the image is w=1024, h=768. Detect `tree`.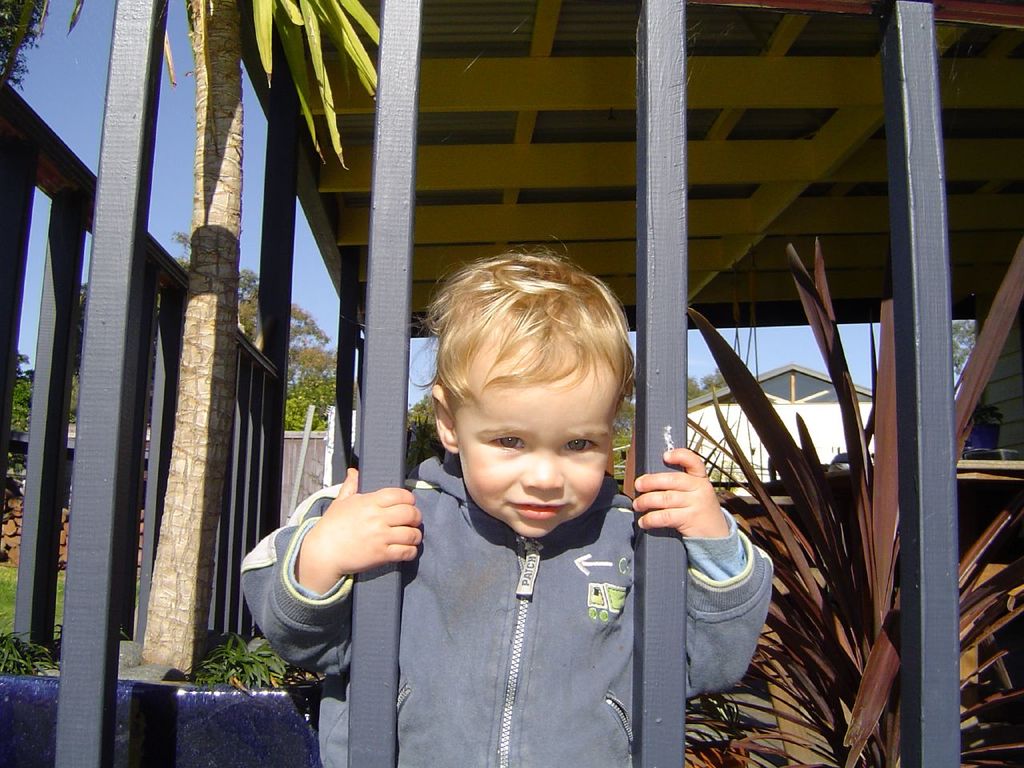
Detection: [10,352,38,440].
